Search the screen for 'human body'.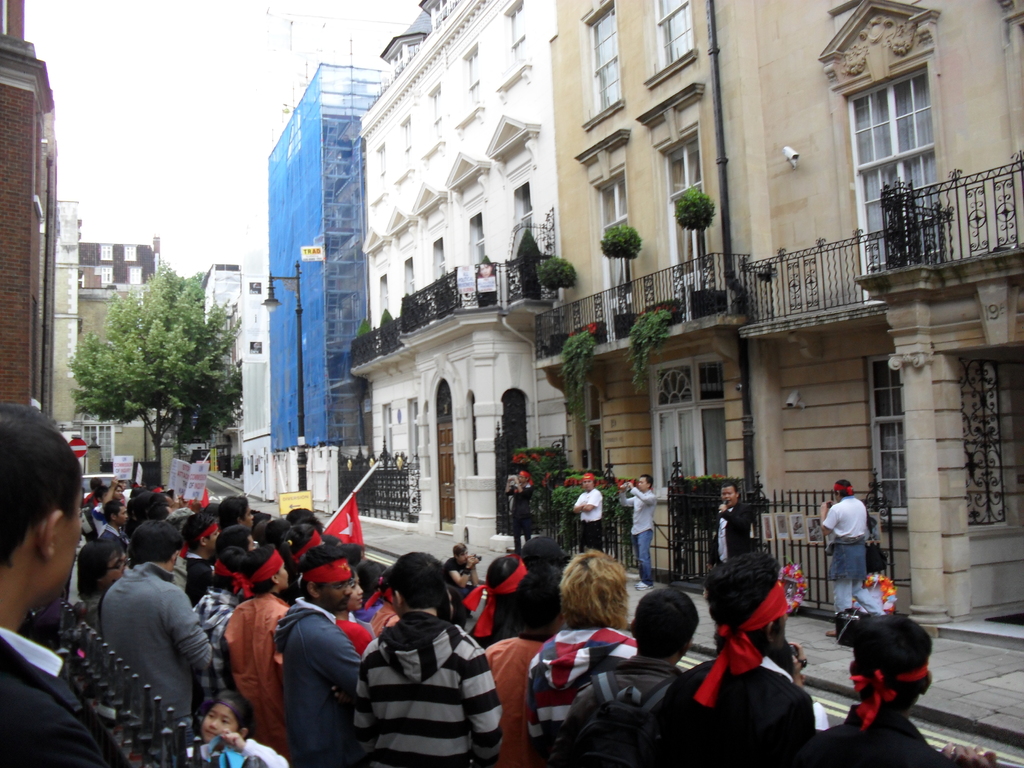
Found at [262, 521, 287, 540].
